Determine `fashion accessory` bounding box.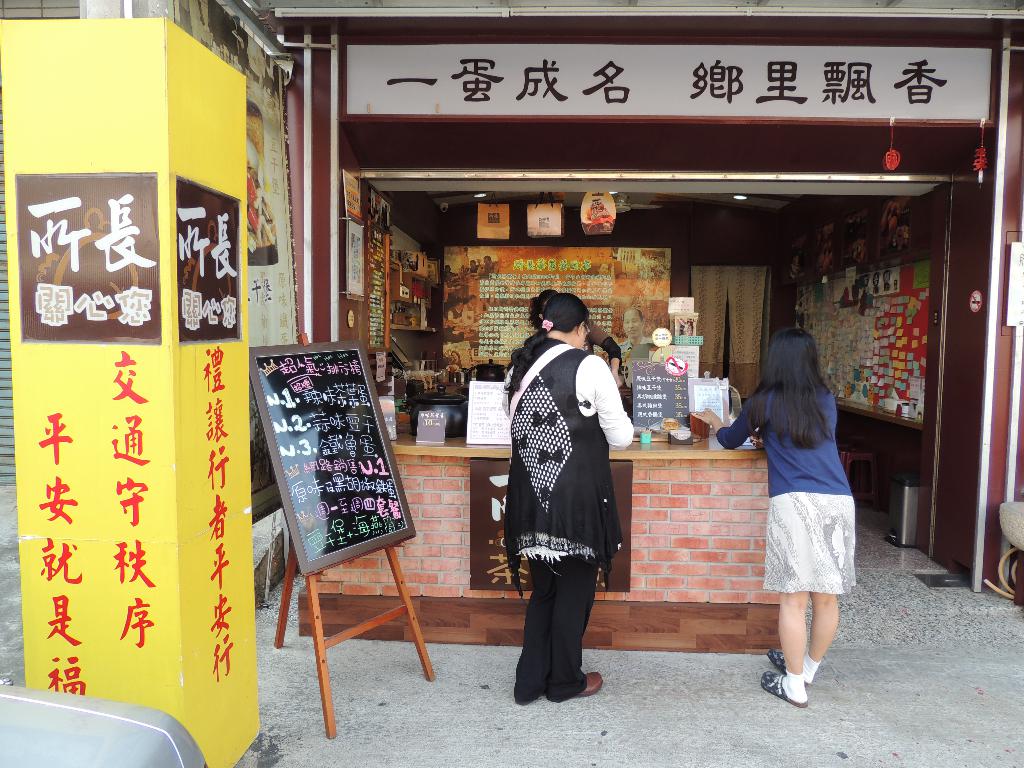
Determined: 762, 650, 810, 694.
